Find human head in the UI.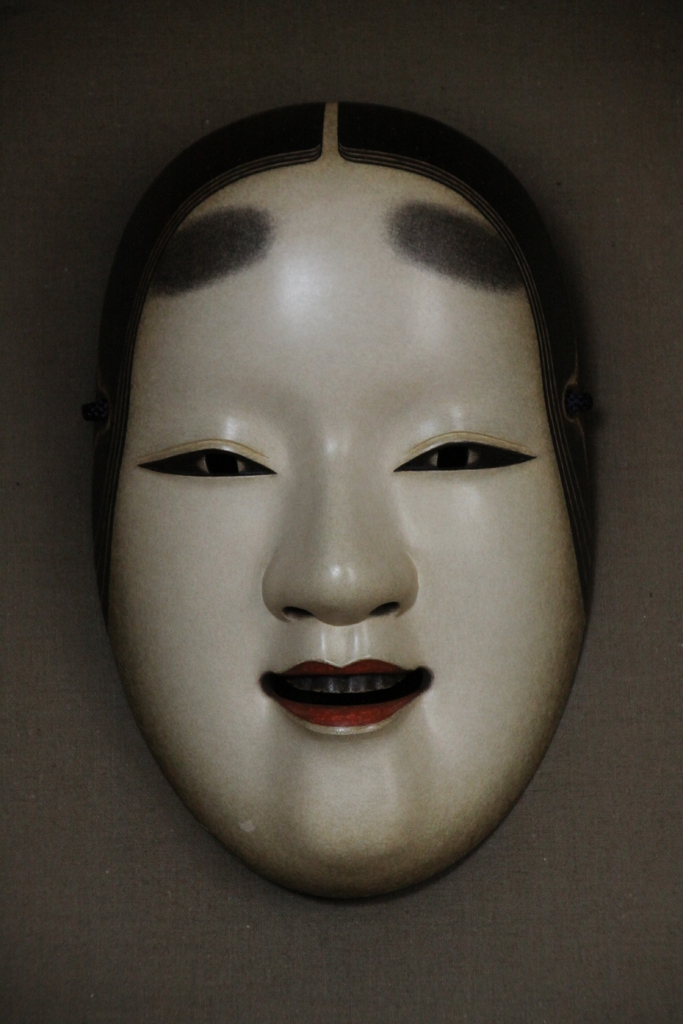
UI element at (97,98,600,904).
